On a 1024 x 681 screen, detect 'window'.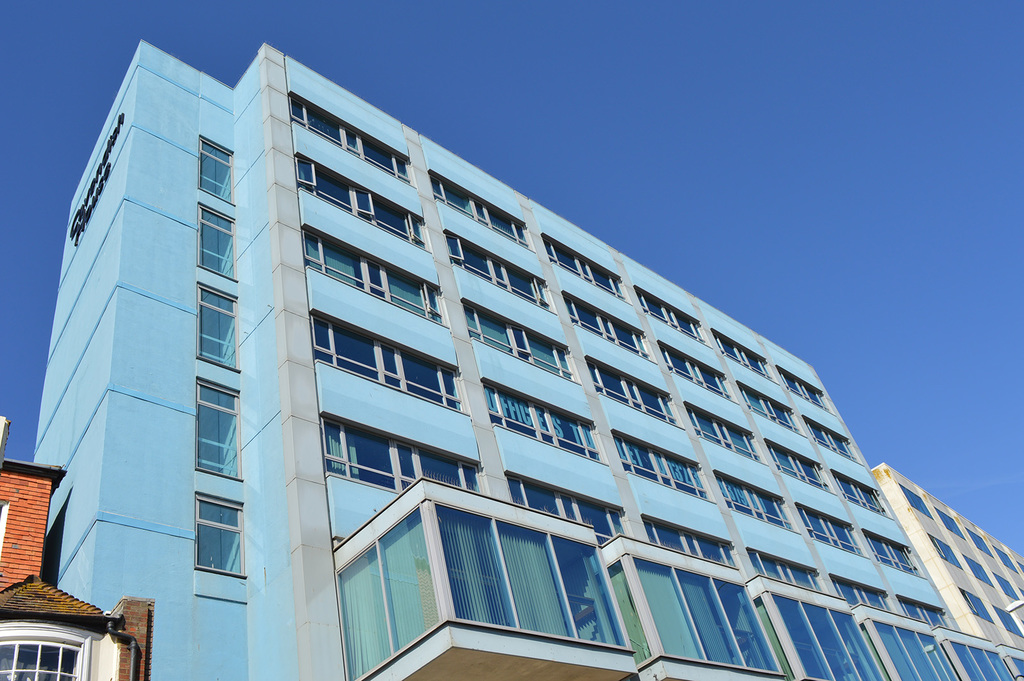
<box>586,354,683,433</box>.
